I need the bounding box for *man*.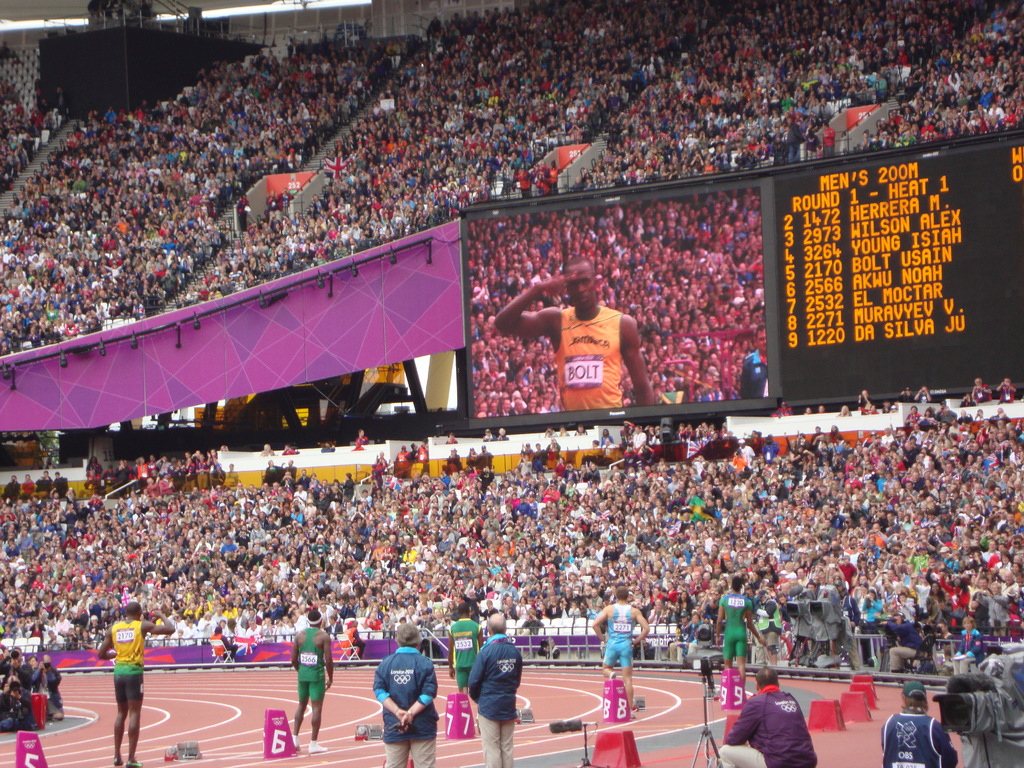
Here it is: (292, 607, 340, 756).
